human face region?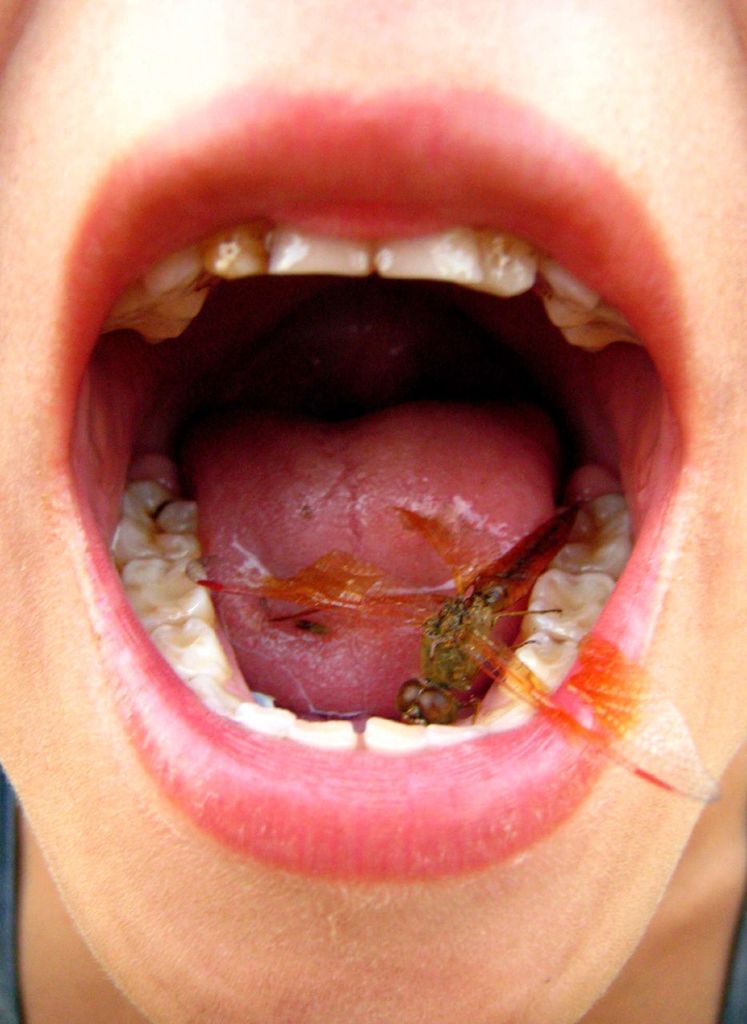
rect(0, 6, 746, 1023)
